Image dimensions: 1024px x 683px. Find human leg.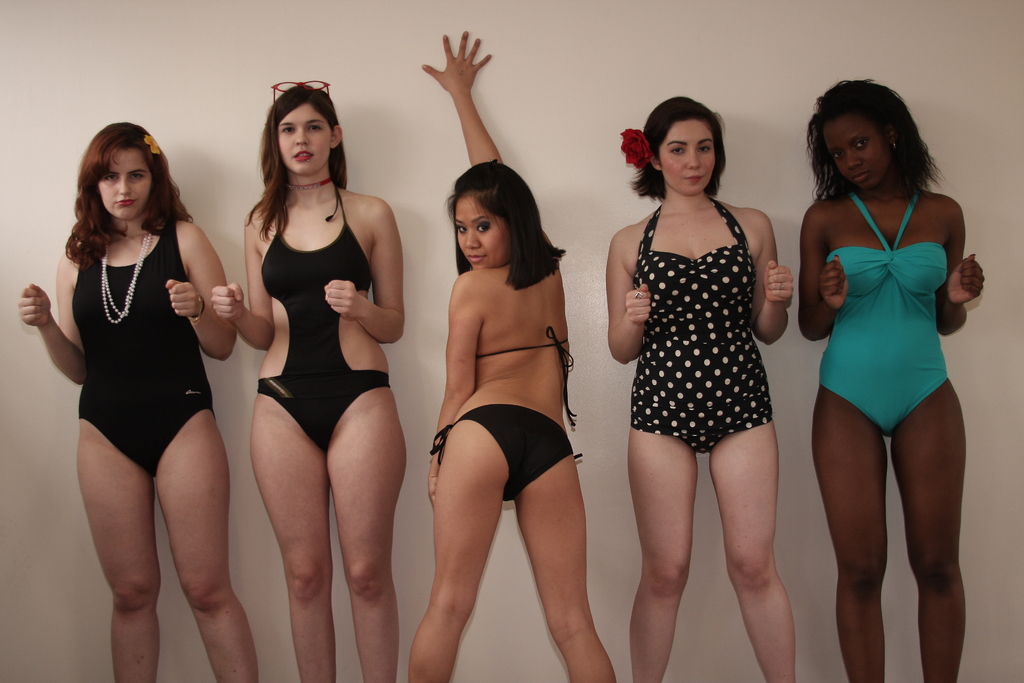
locate(719, 422, 796, 682).
